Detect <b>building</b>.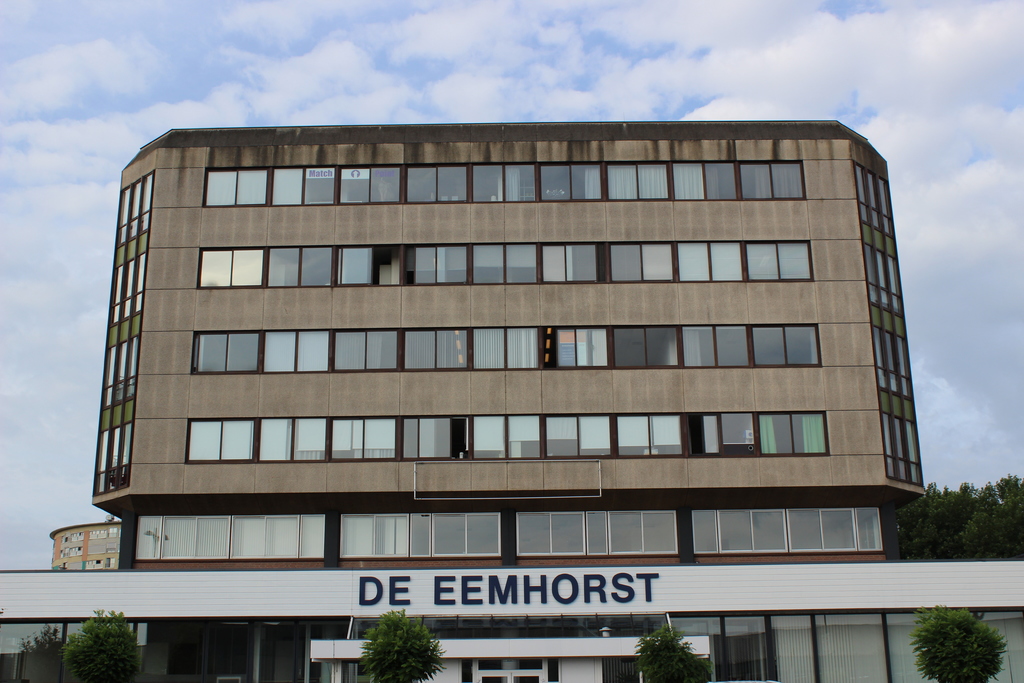
Detected at [x1=44, y1=519, x2=122, y2=566].
